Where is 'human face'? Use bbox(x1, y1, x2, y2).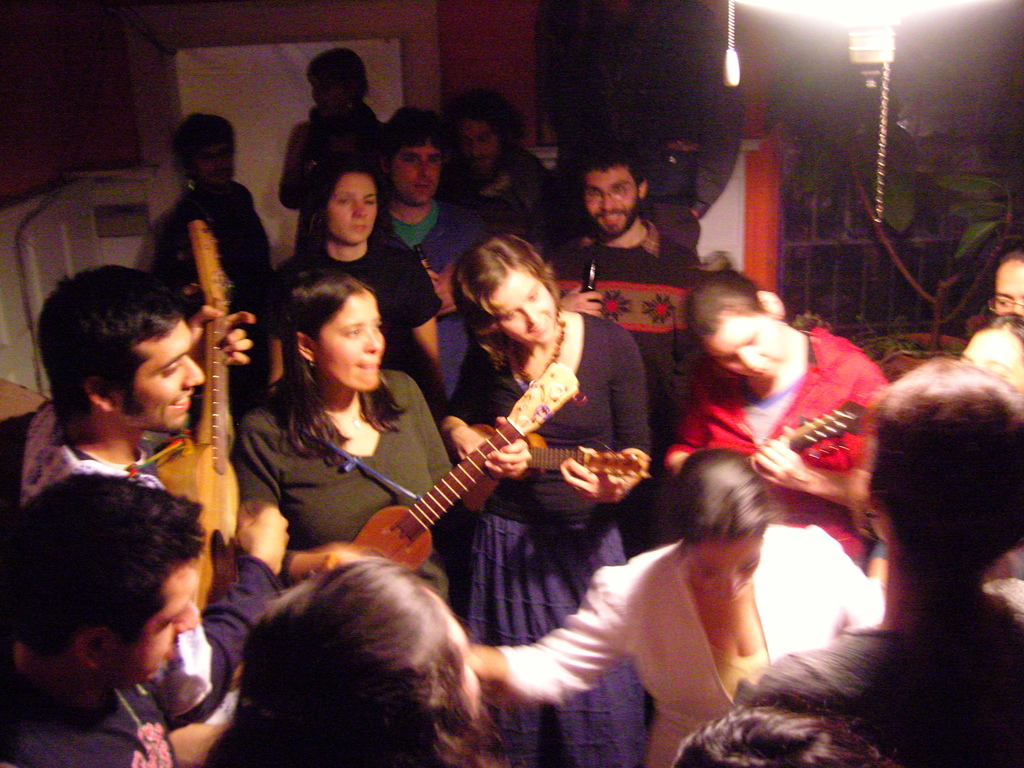
bbox(317, 289, 385, 389).
